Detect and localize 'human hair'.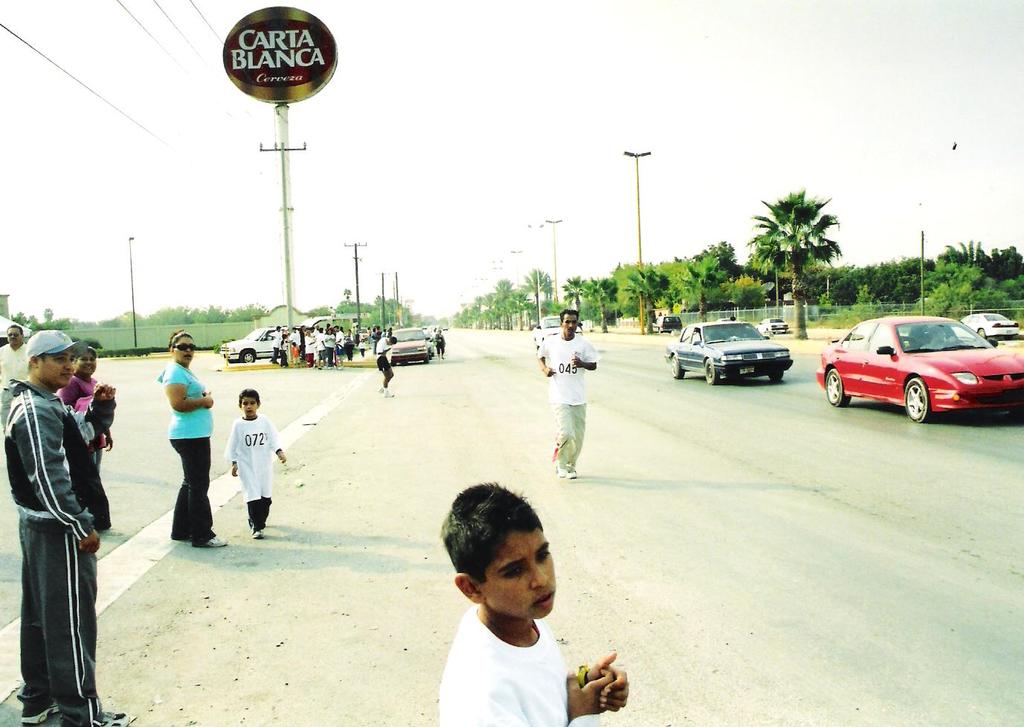
Localized at 23,349,47,374.
